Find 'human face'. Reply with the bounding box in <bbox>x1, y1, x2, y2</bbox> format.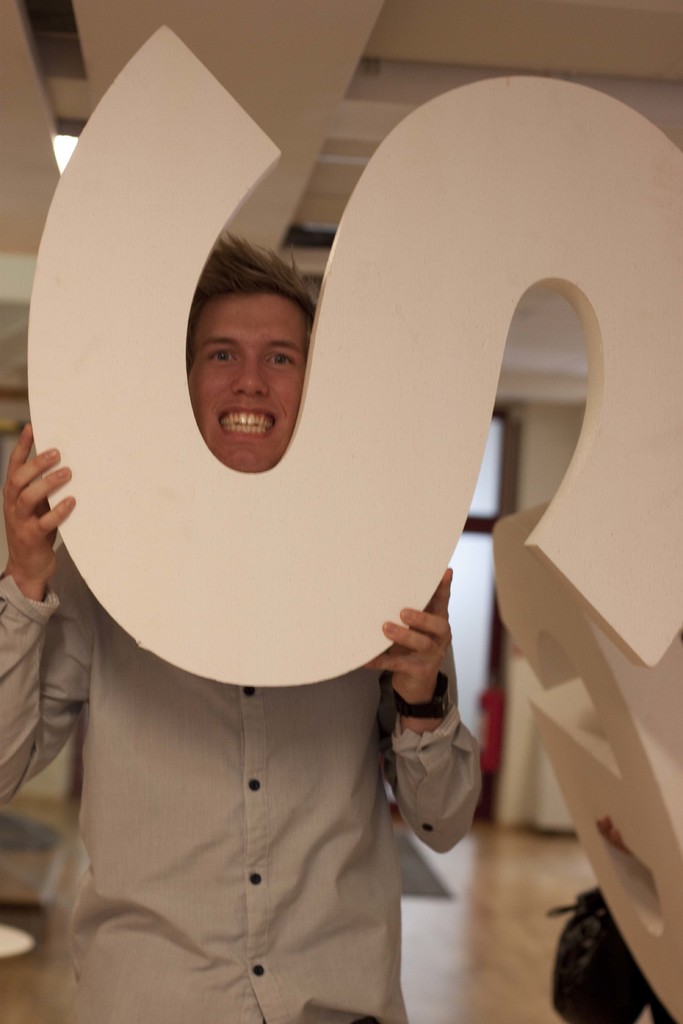
<bbox>176, 285, 309, 468</bbox>.
